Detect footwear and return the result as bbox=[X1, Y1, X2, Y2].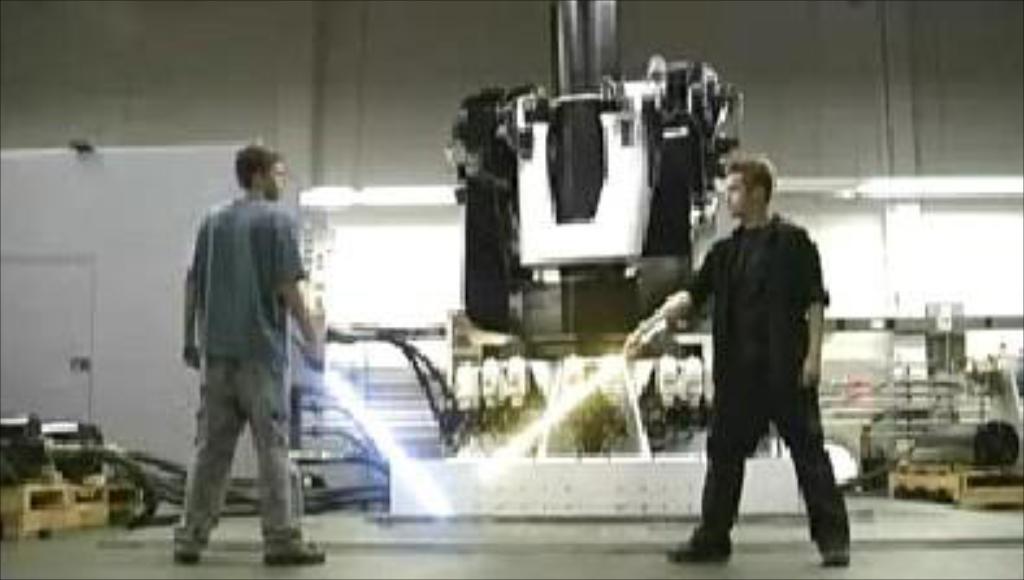
bbox=[172, 538, 211, 562].
